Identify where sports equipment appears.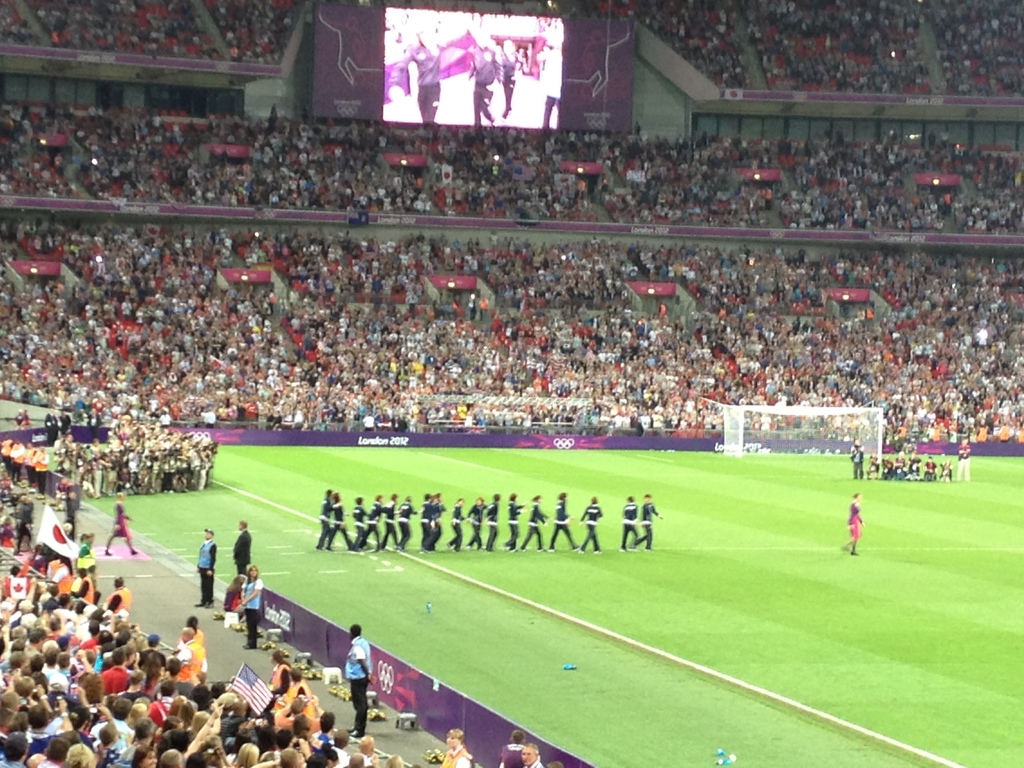
Appears at select_region(849, 502, 868, 559).
